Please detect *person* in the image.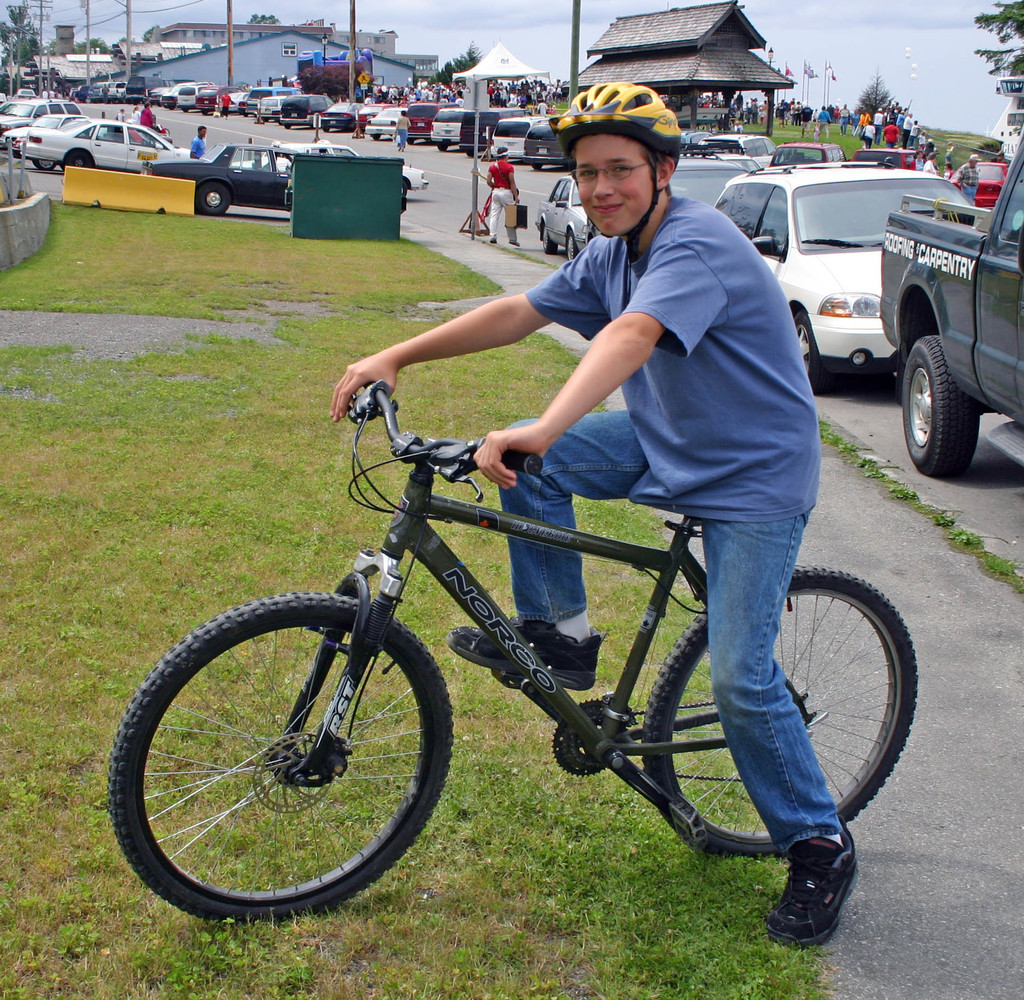
[left=947, top=157, right=983, bottom=202].
